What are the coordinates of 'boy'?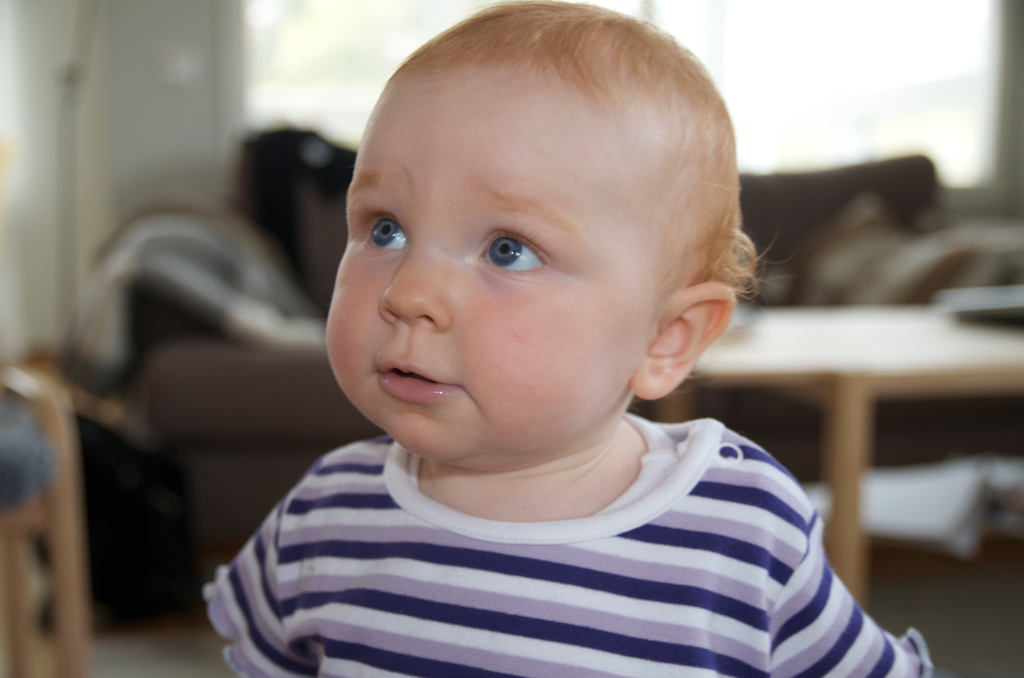
(200, 0, 939, 677).
